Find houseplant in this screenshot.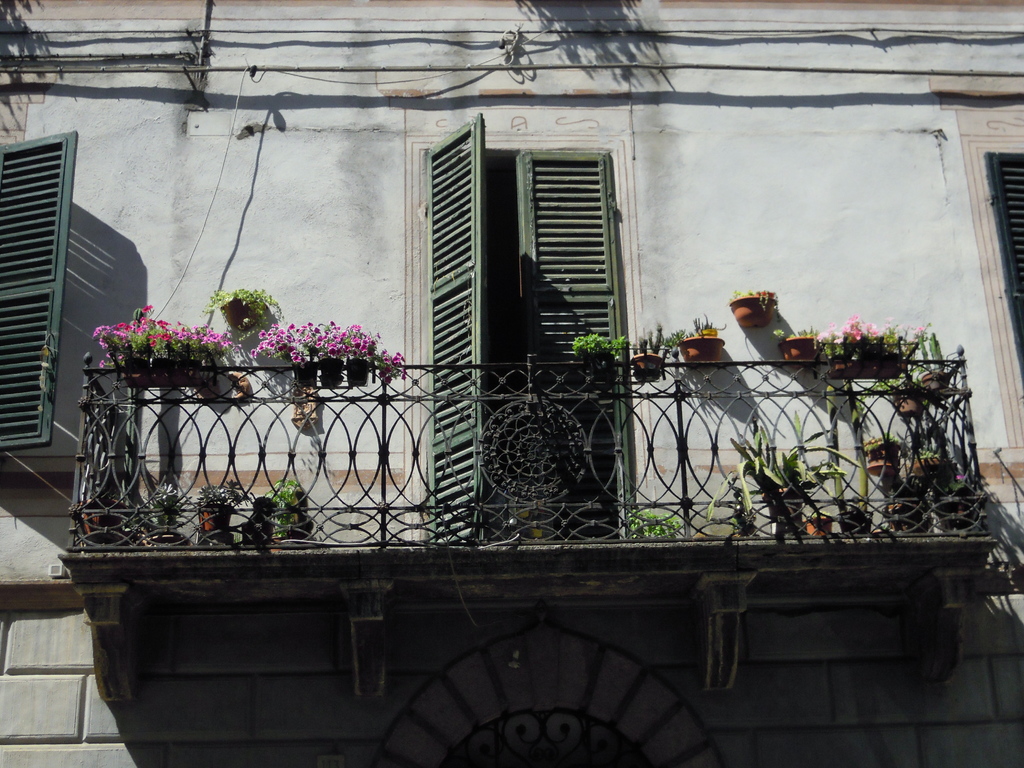
The bounding box for houseplant is region(196, 476, 246, 545).
